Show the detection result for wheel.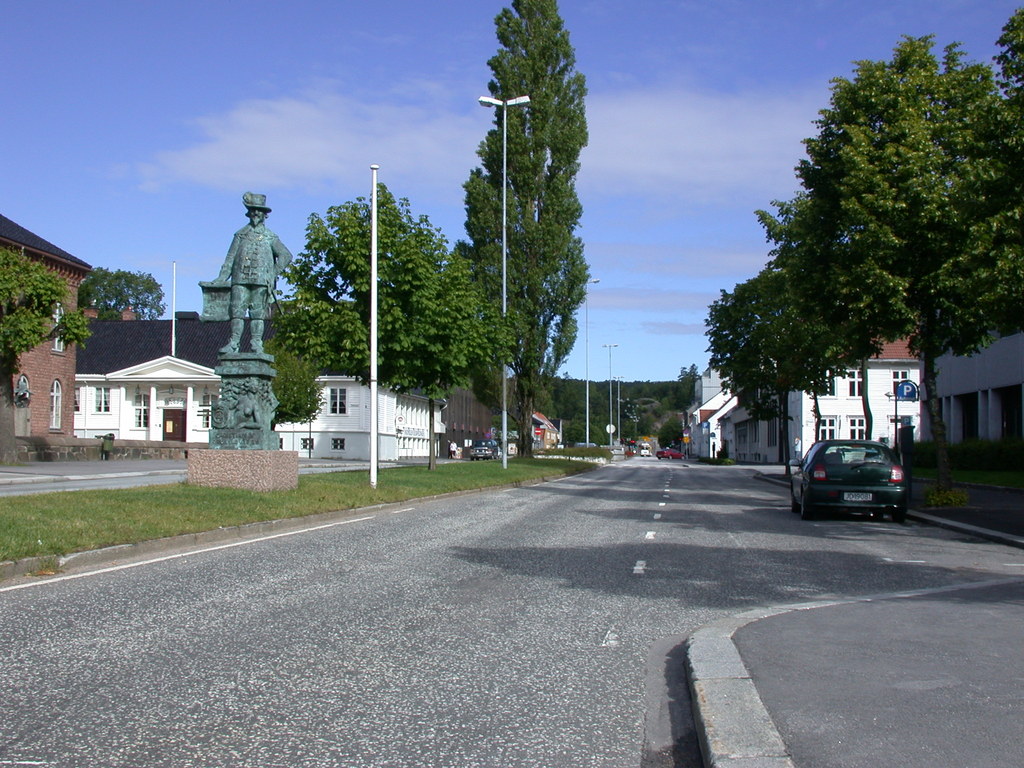
rect(678, 451, 687, 461).
